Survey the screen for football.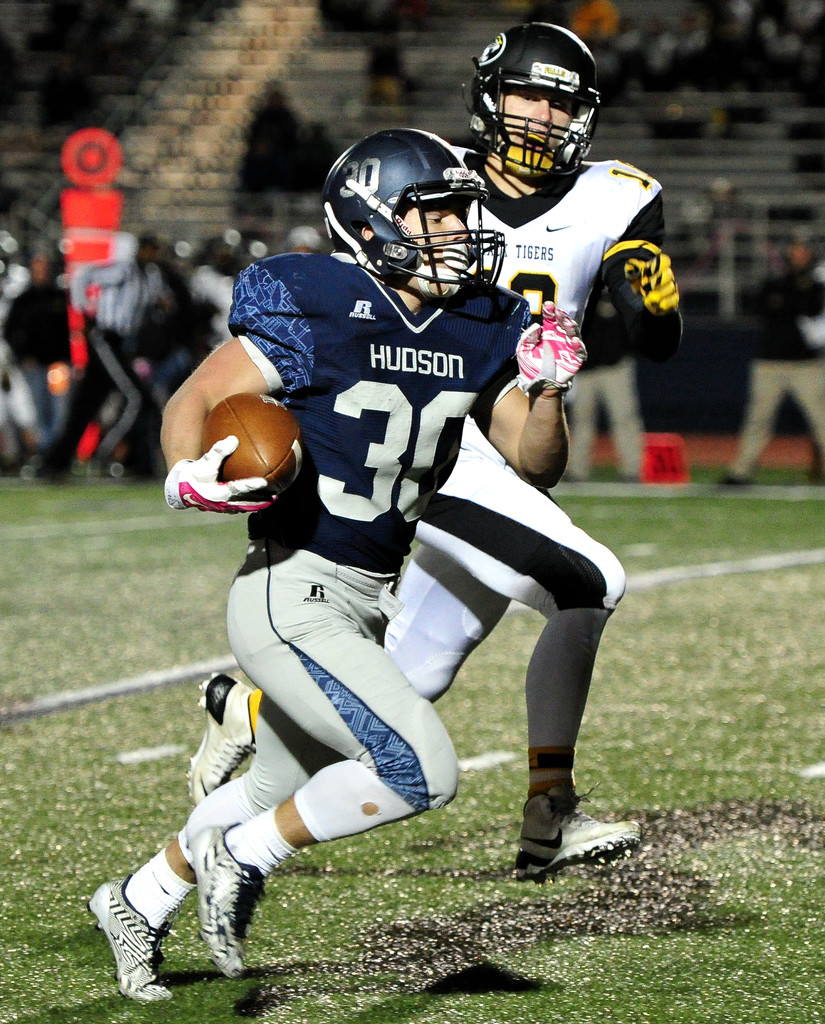
Survey found: detection(201, 389, 302, 501).
